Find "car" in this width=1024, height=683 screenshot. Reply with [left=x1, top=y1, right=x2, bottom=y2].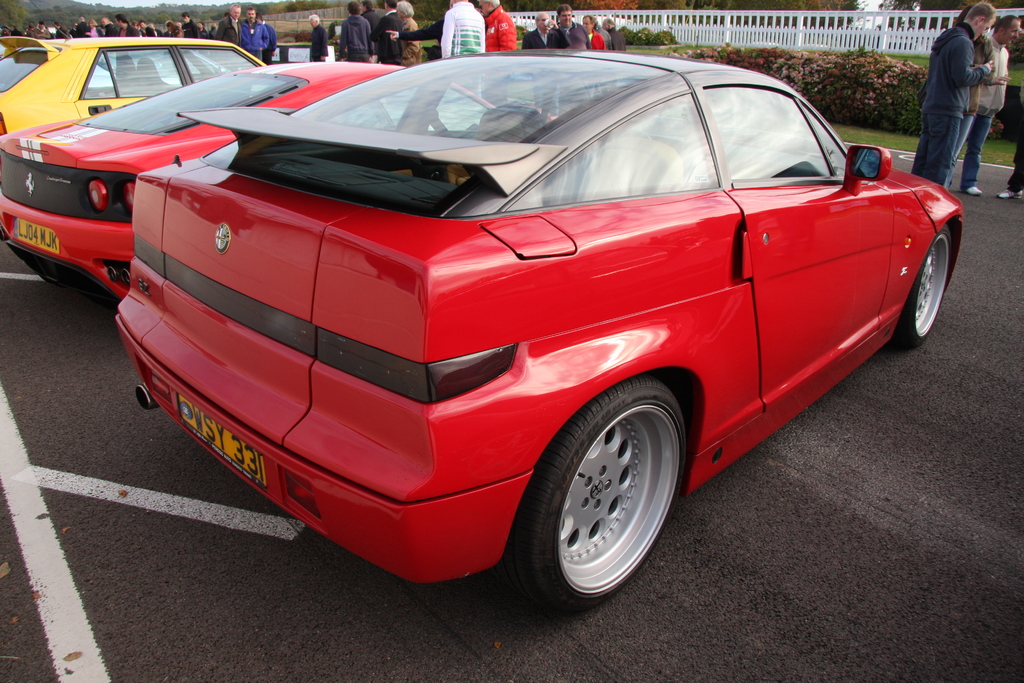
[left=29, top=38, right=945, bottom=600].
